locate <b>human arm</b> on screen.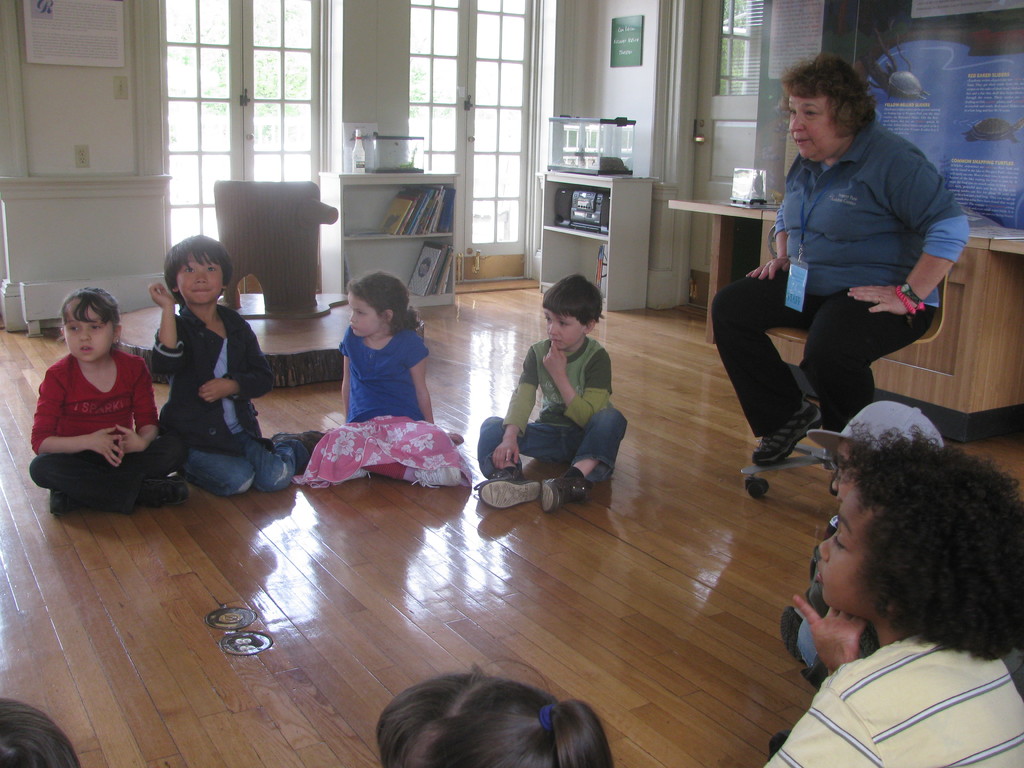
On screen at bbox=[791, 591, 869, 680].
